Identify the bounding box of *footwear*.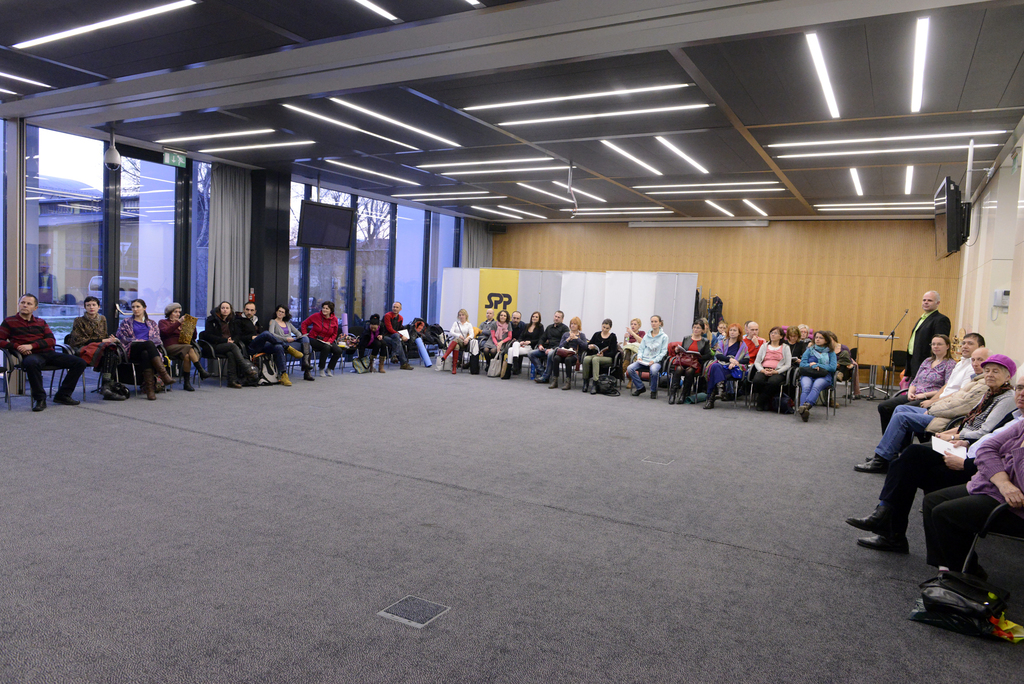
(x1=666, y1=391, x2=675, y2=404).
